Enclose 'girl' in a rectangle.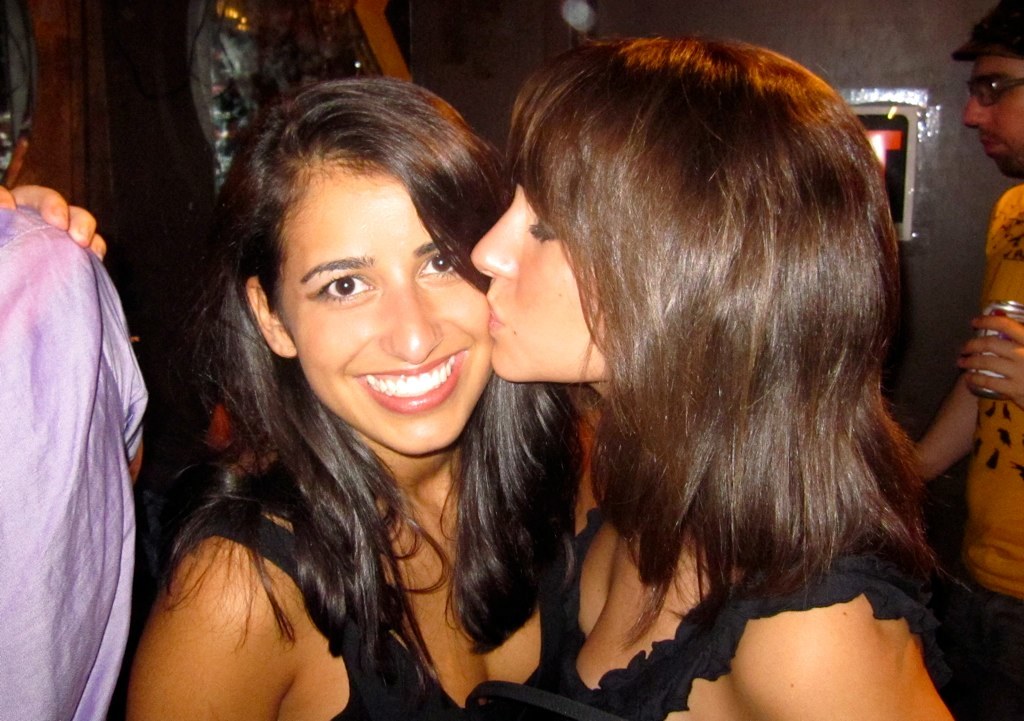
pyautogui.locateOnScreen(128, 84, 584, 720).
